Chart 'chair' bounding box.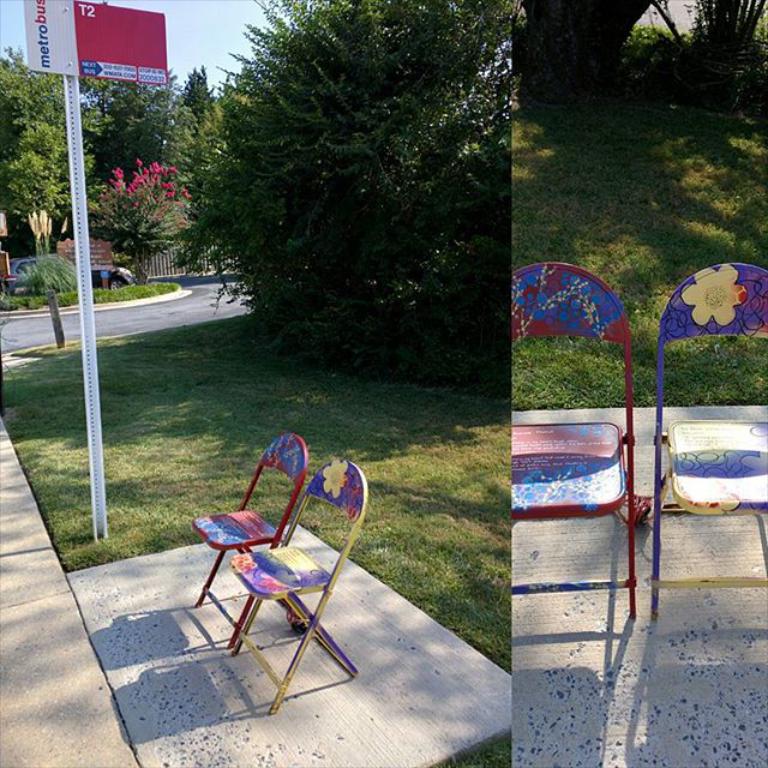
Charted: detection(644, 263, 767, 622).
